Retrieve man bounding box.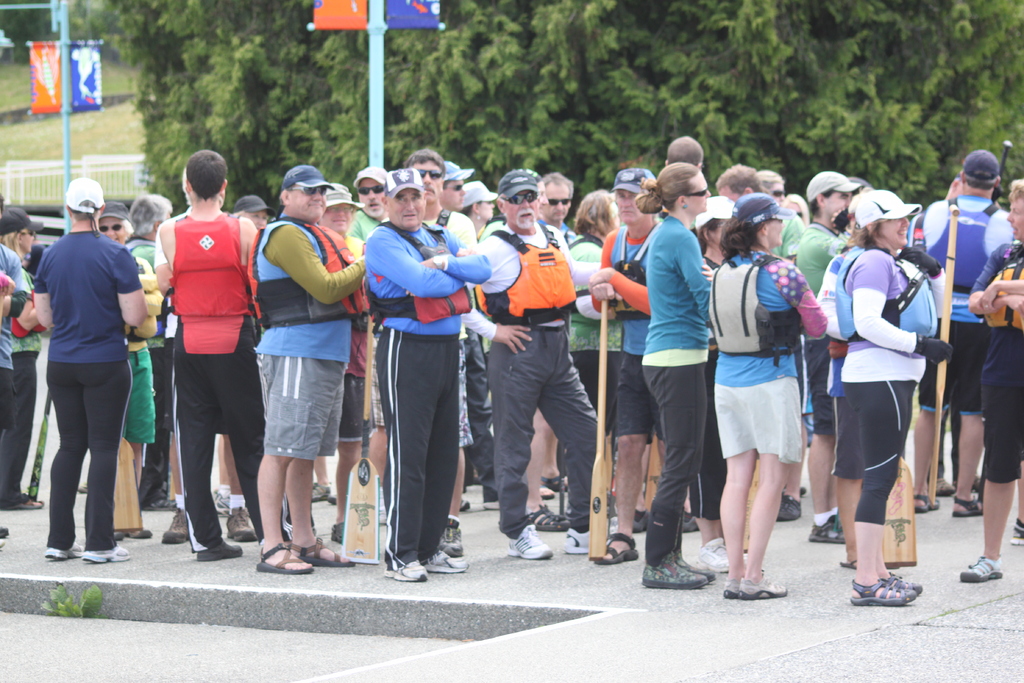
Bounding box: detection(579, 161, 654, 573).
